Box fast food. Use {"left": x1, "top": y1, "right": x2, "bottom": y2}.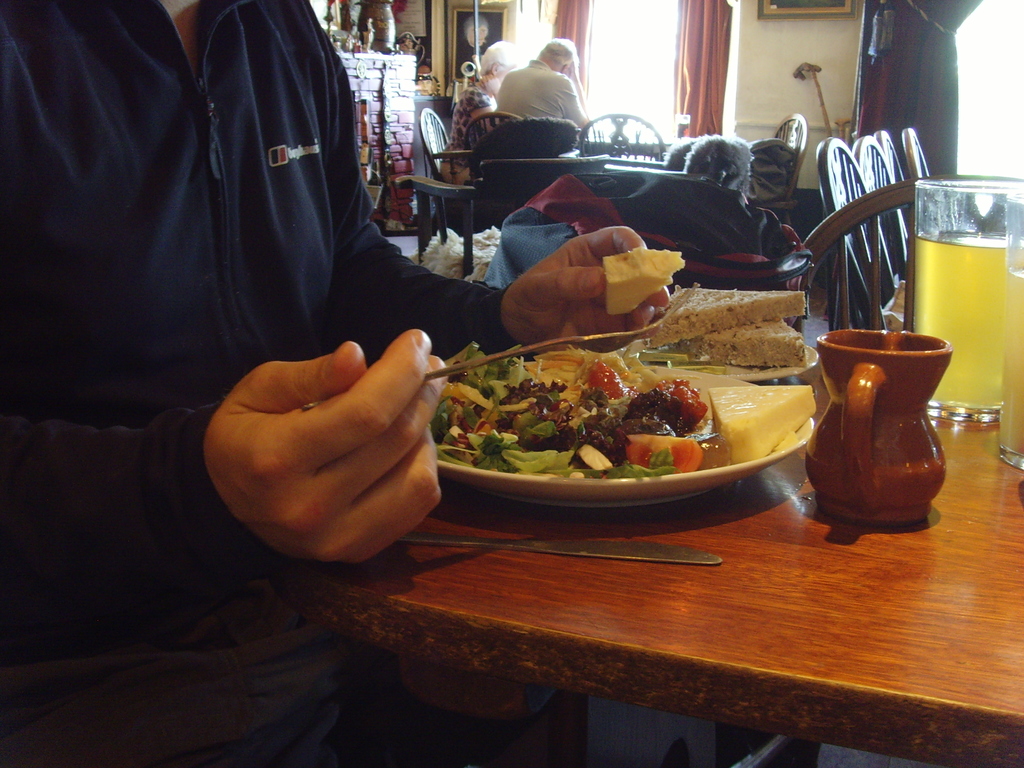
{"left": 601, "top": 246, "right": 686, "bottom": 314}.
